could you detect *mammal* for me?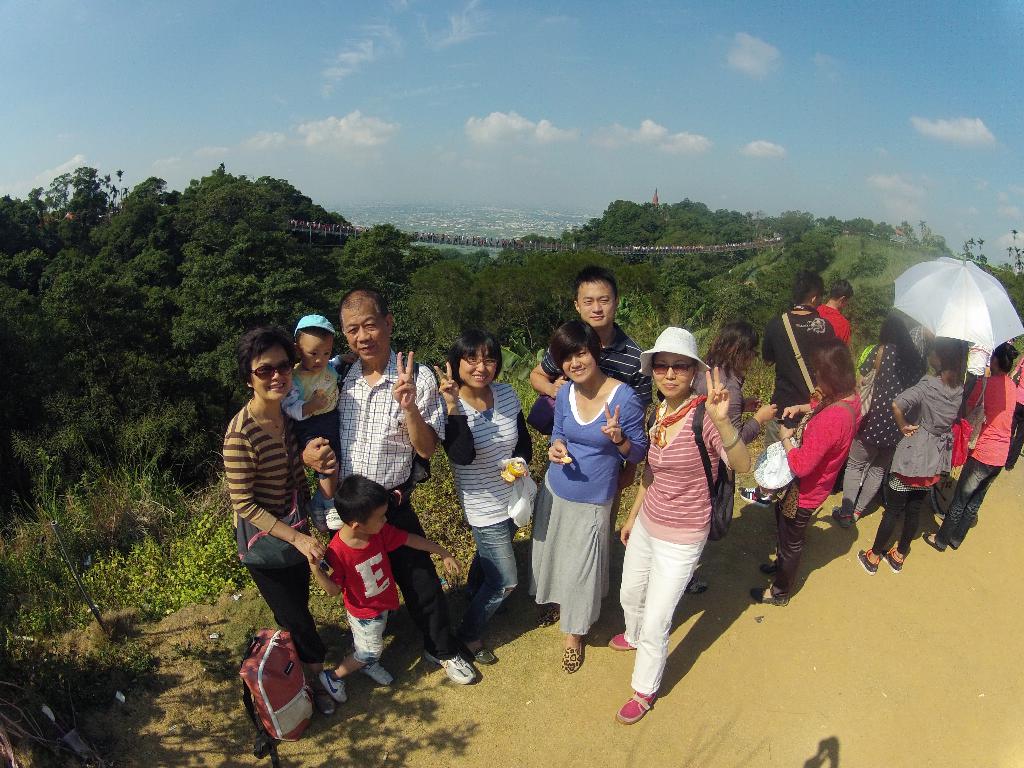
Detection result: (left=940, top=335, right=1018, bottom=549).
